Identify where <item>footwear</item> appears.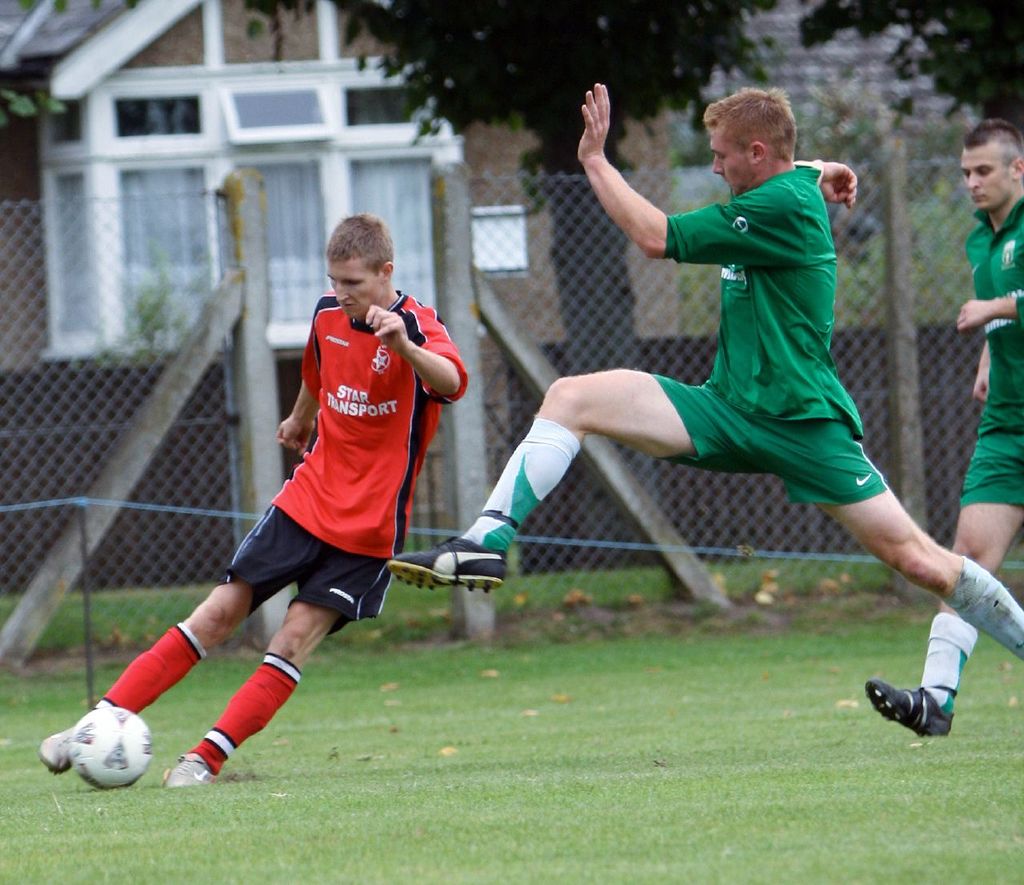
Appears at x1=870 y1=678 x2=950 y2=740.
